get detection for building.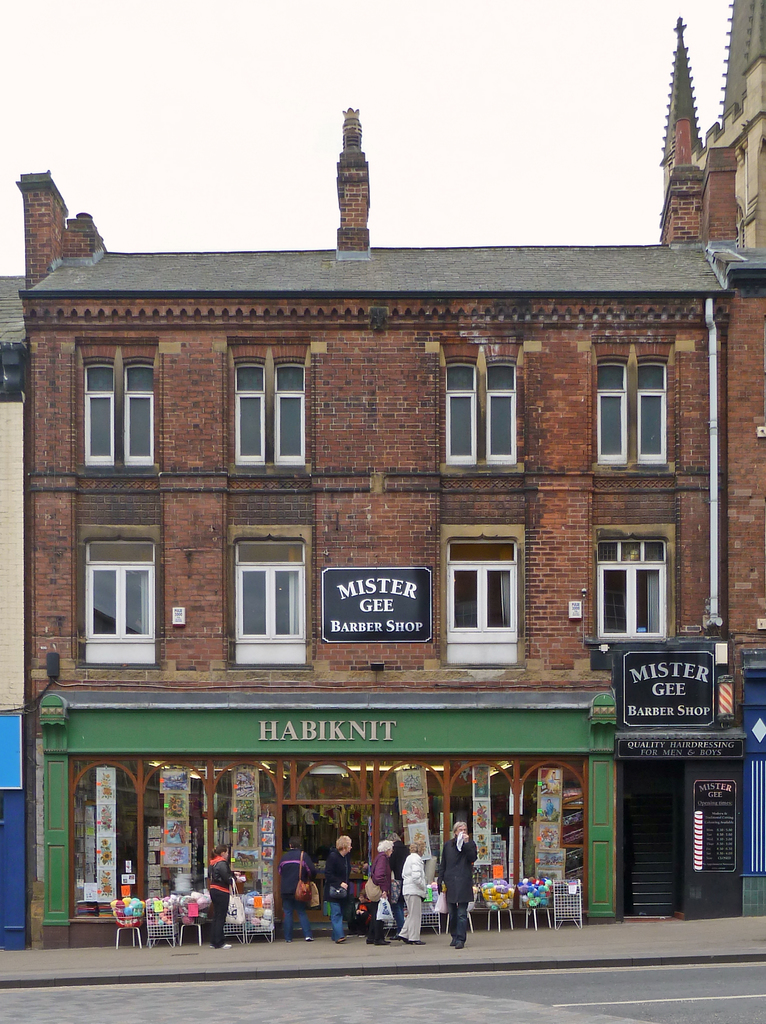
Detection: 694,0,765,254.
